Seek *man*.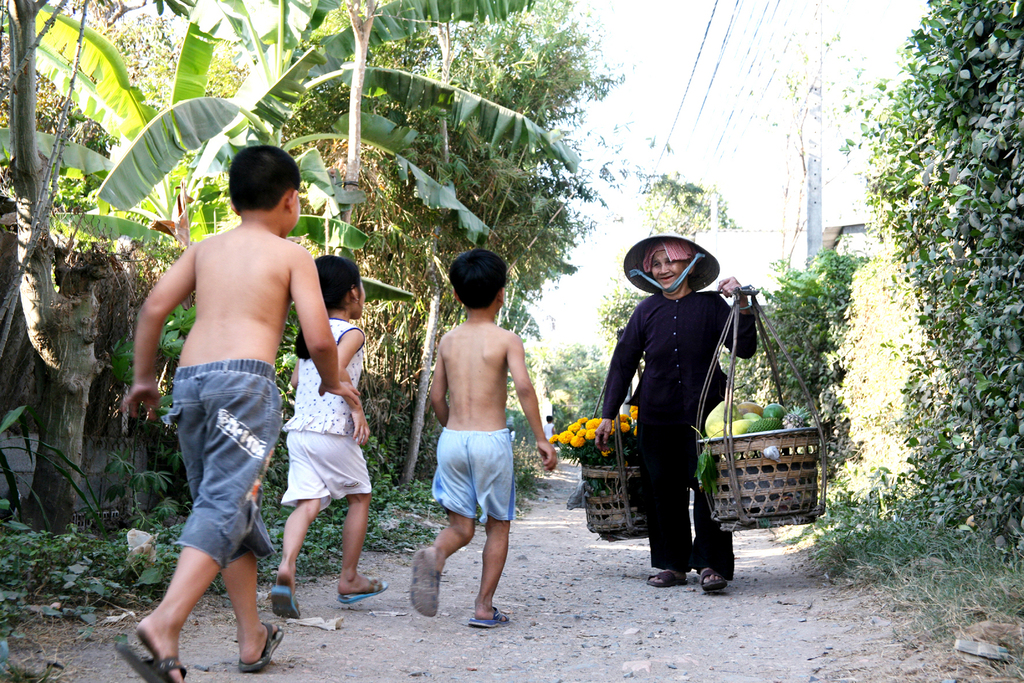
(605, 245, 765, 602).
